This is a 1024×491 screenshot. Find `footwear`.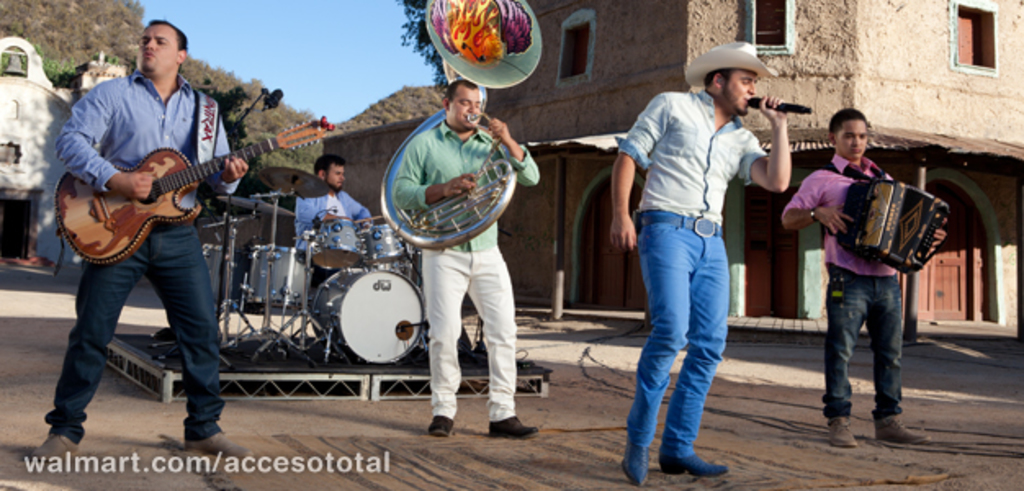
Bounding box: 823,412,849,447.
